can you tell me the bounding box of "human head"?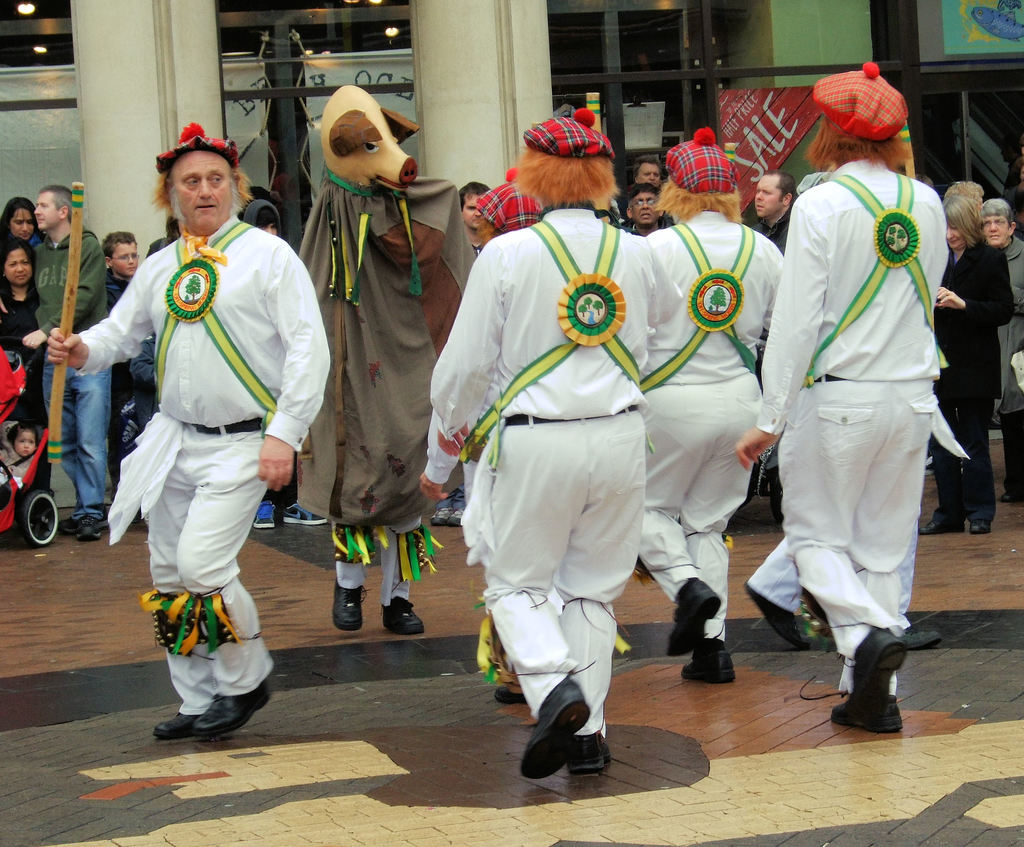
bbox=(938, 195, 969, 254).
